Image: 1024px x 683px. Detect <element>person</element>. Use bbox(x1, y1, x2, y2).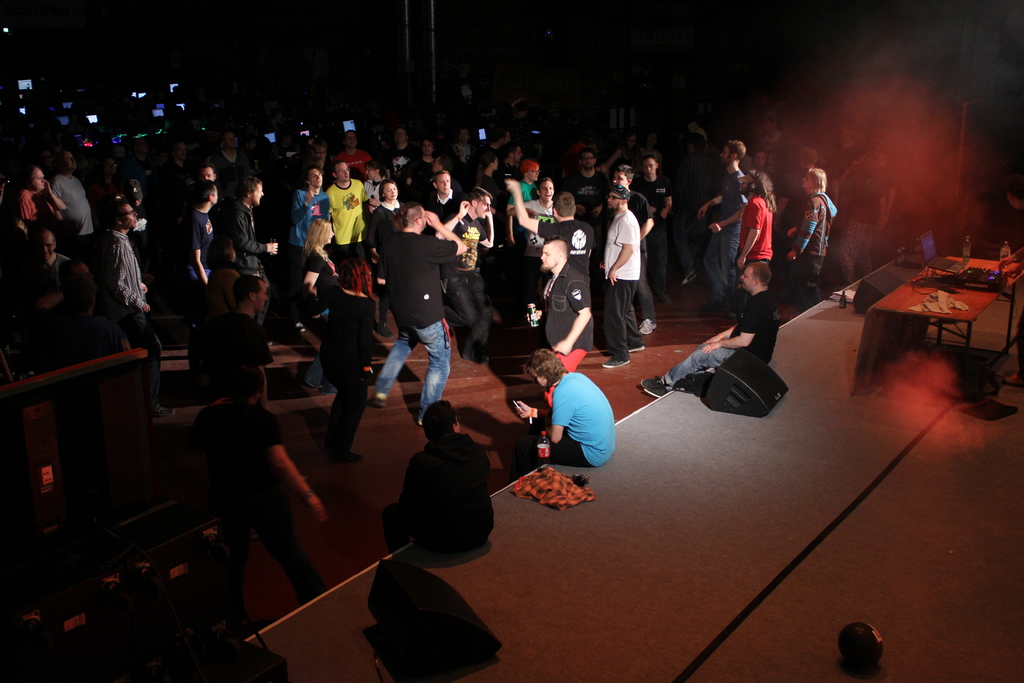
bbox(744, 149, 773, 177).
